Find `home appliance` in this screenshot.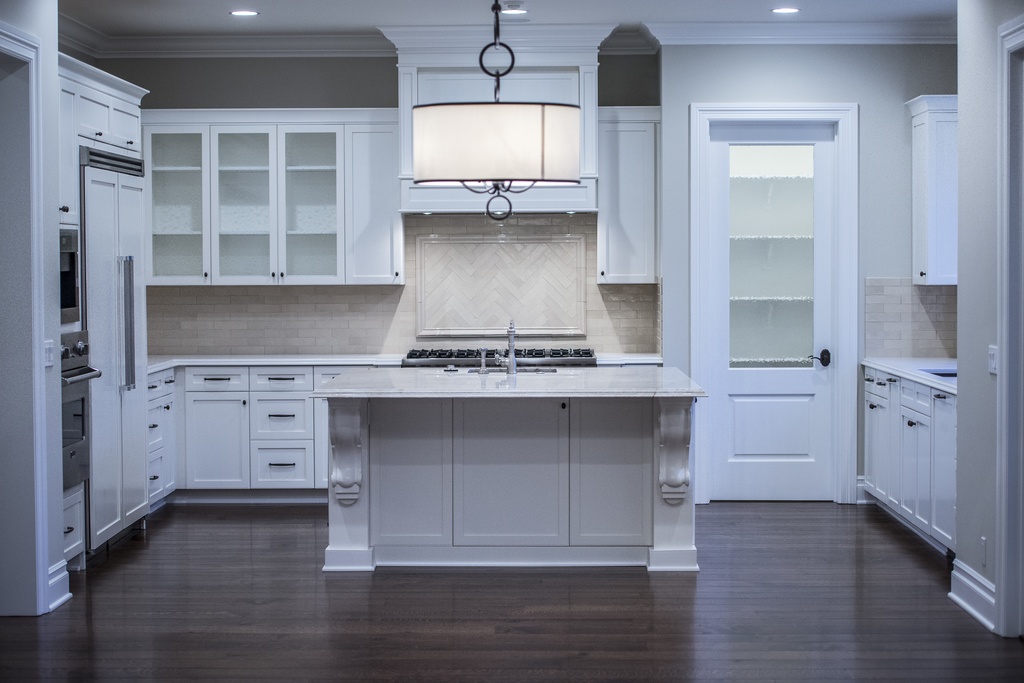
The bounding box for `home appliance` is crop(57, 221, 81, 328).
